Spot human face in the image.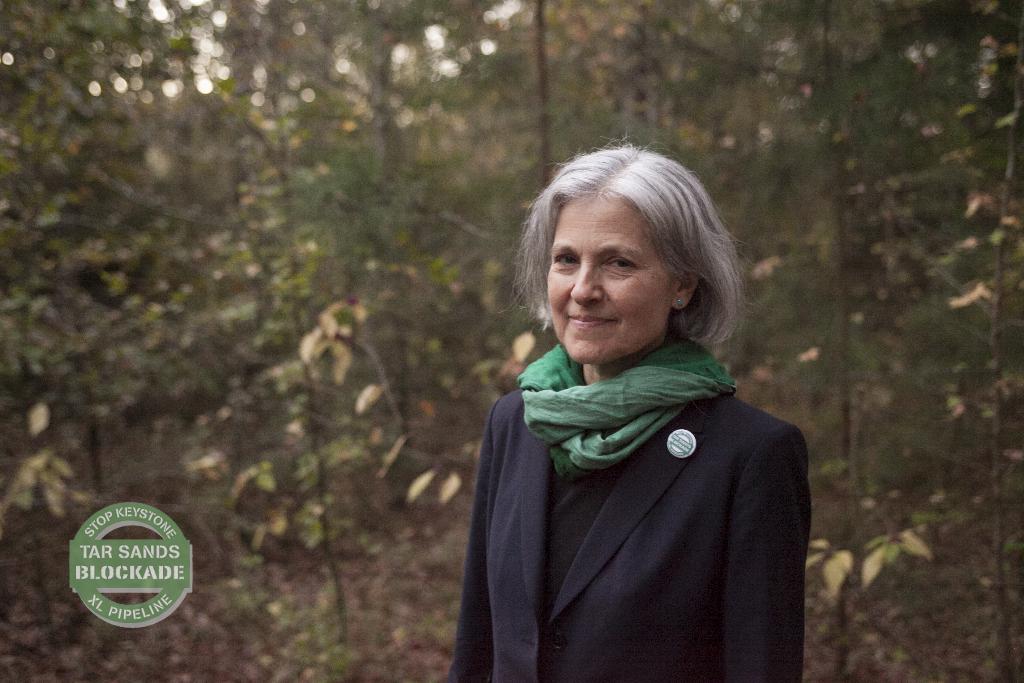
human face found at x1=547 y1=201 x2=673 y2=367.
